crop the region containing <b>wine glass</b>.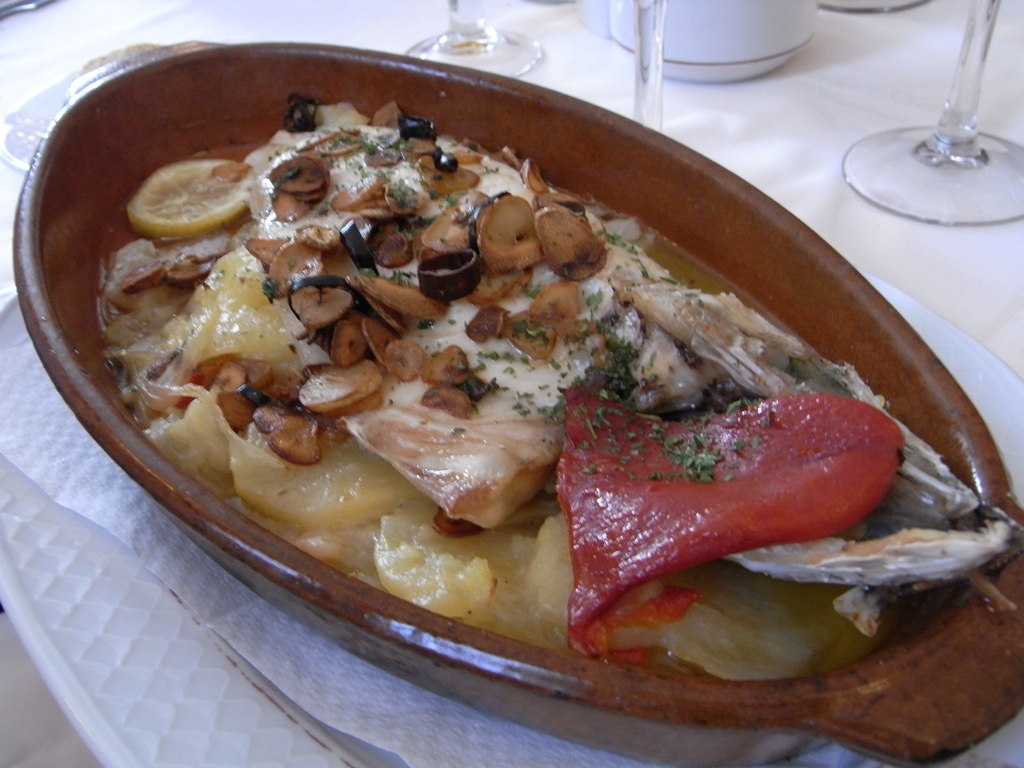
Crop region: box(627, 0, 669, 125).
